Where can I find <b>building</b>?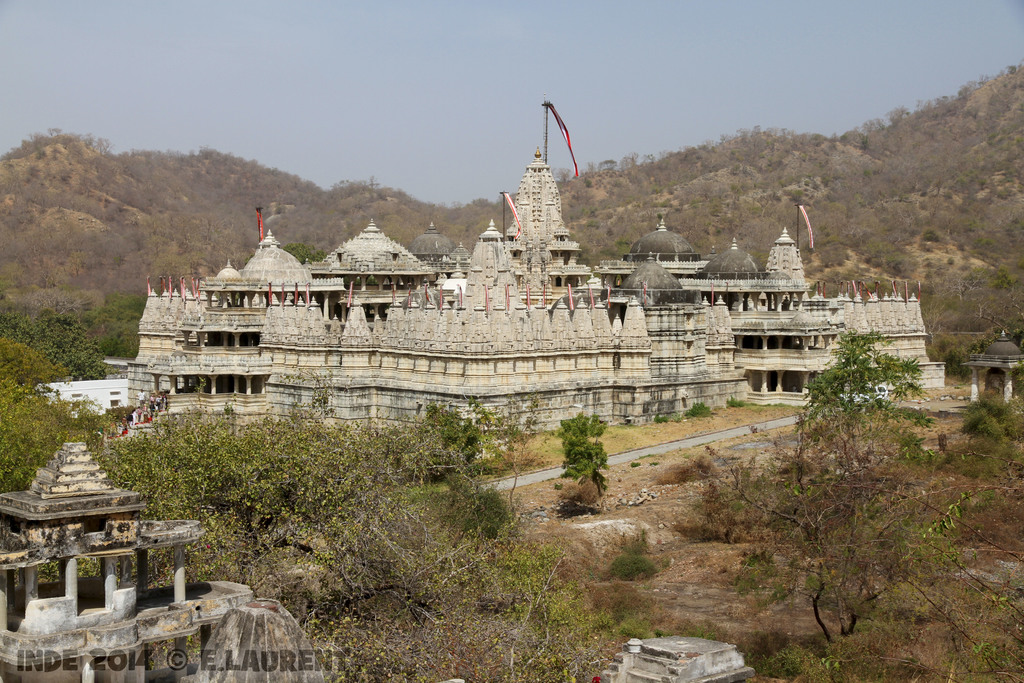
You can find it at (0, 422, 255, 682).
